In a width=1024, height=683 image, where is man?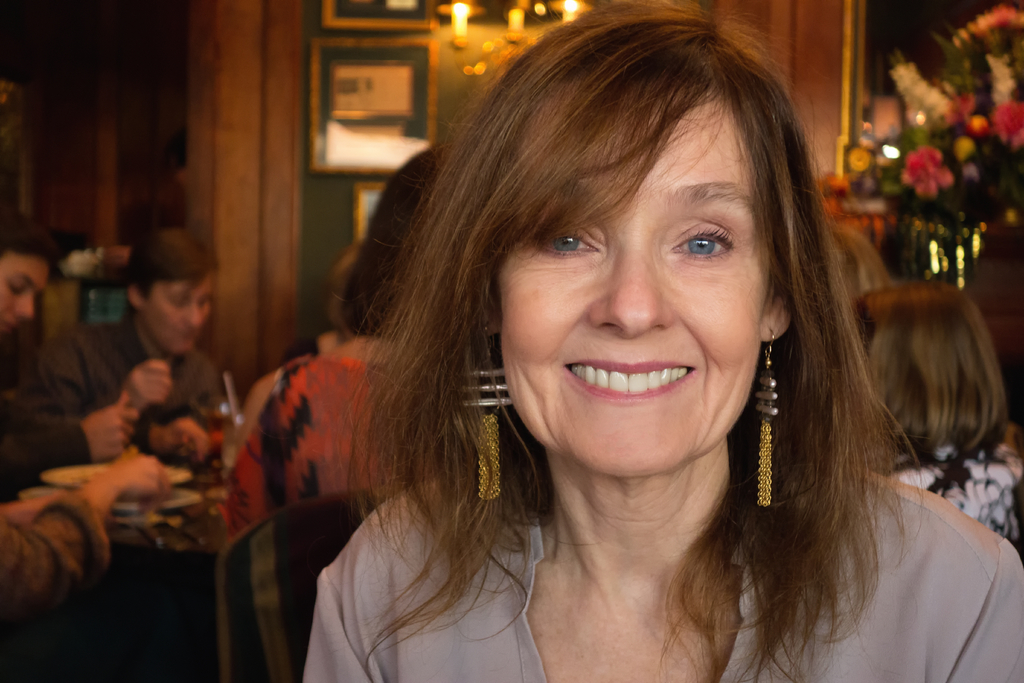
crop(0, 215, 163, 492).
